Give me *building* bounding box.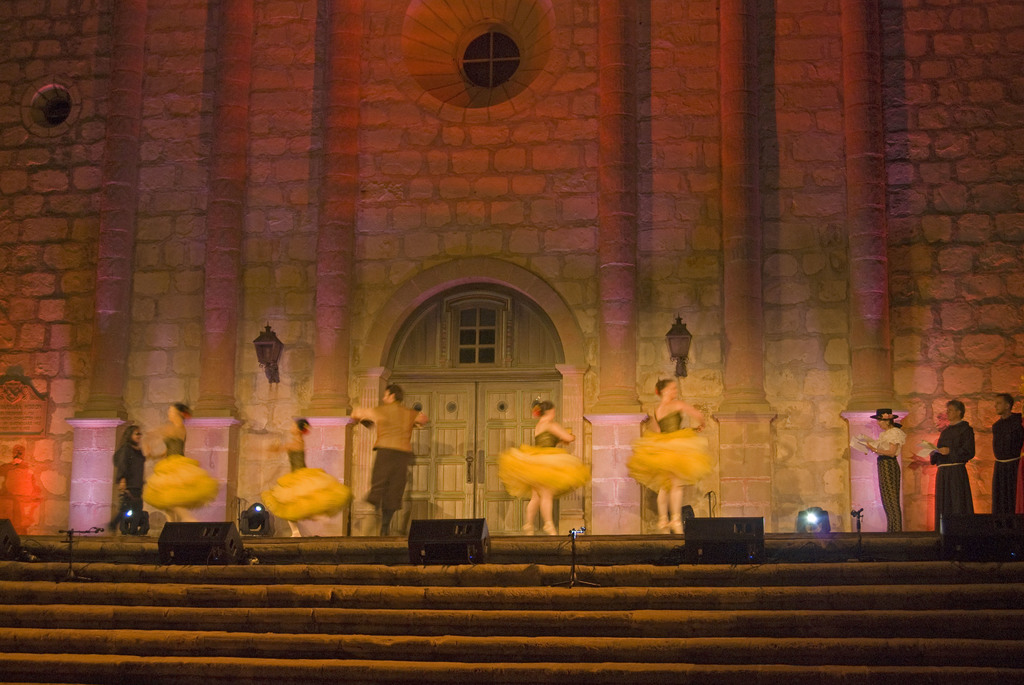
detection(1, 0, 1023, 684).
